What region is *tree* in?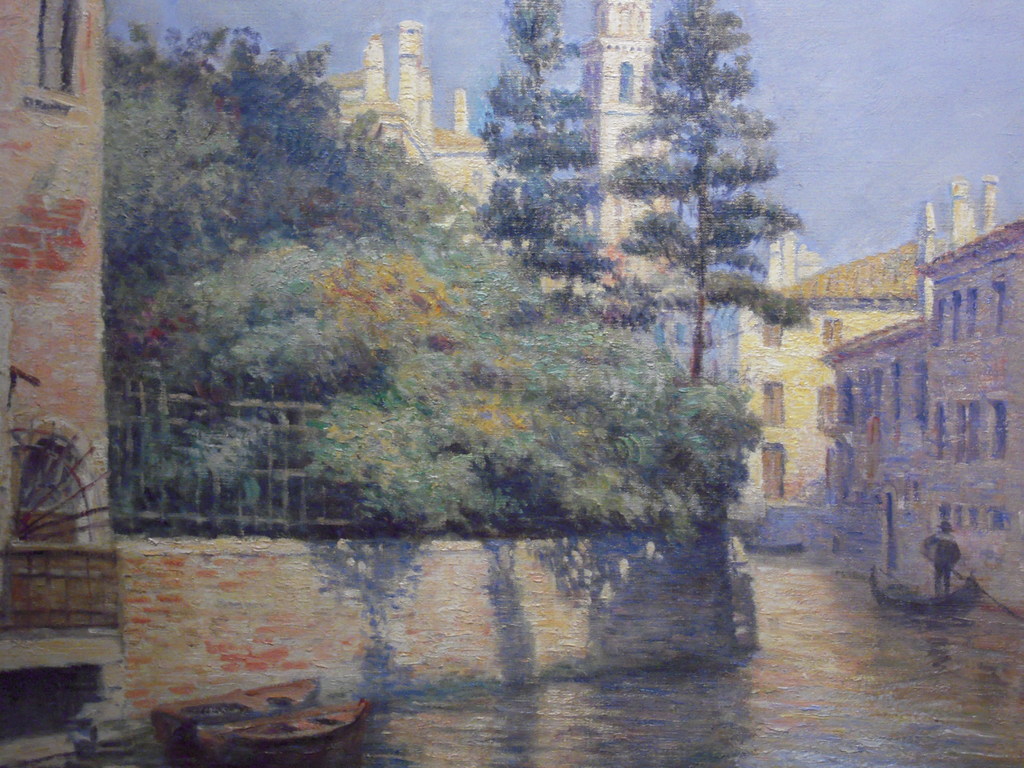
610/18/811/445.
